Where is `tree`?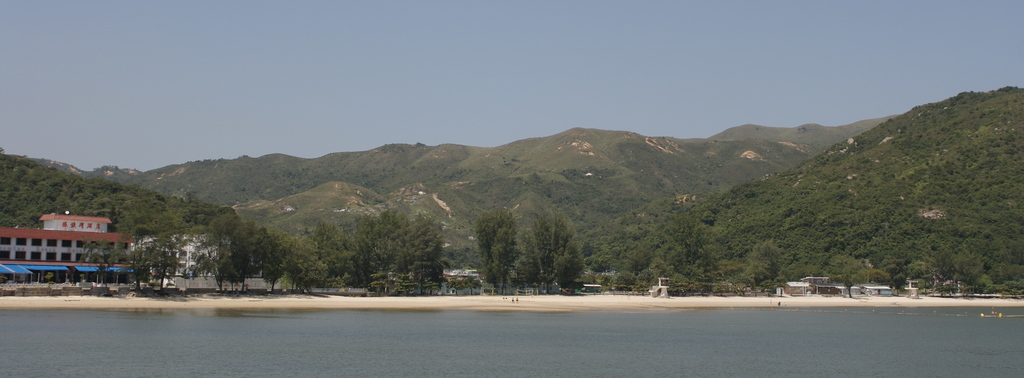
box(507, 219, 588, 285).
